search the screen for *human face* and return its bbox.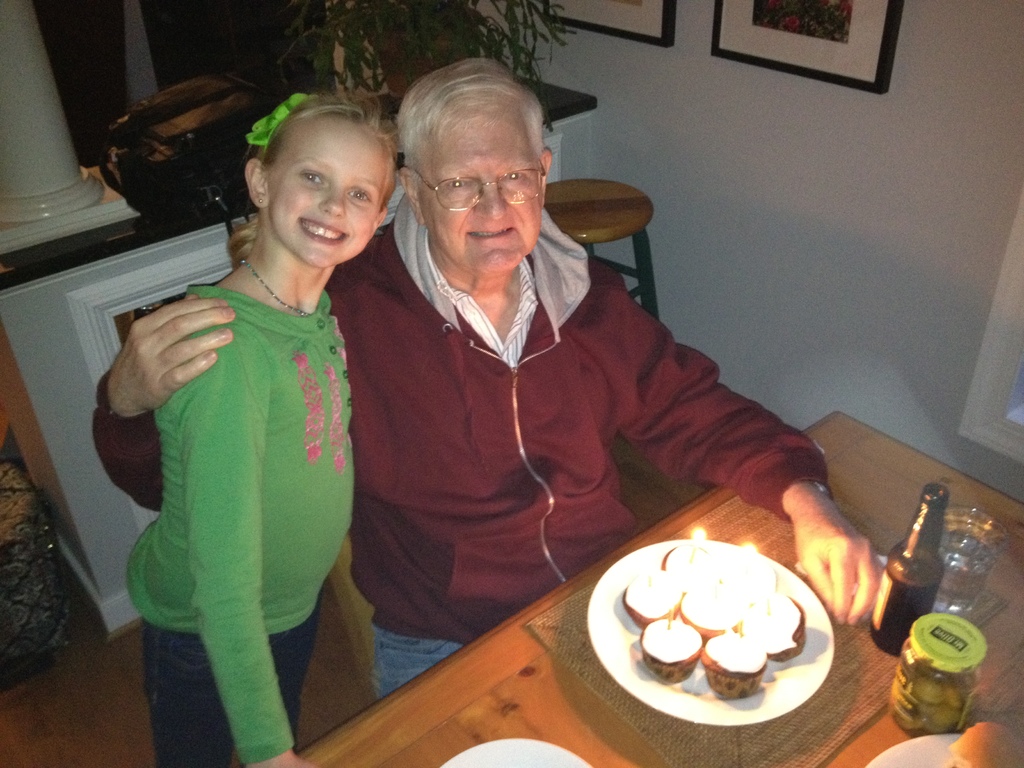
Found: 416:100:541:273.
